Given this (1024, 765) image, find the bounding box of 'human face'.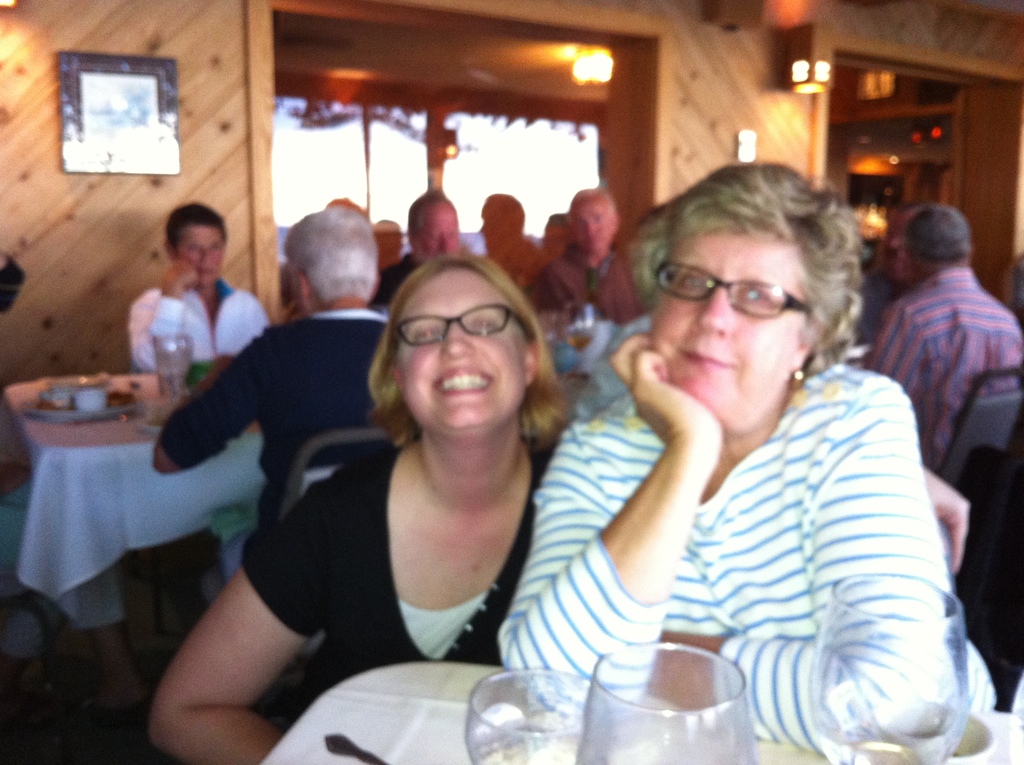
{"x1": 401, "y1": 268, "x2": 530, "y2": 435}.
